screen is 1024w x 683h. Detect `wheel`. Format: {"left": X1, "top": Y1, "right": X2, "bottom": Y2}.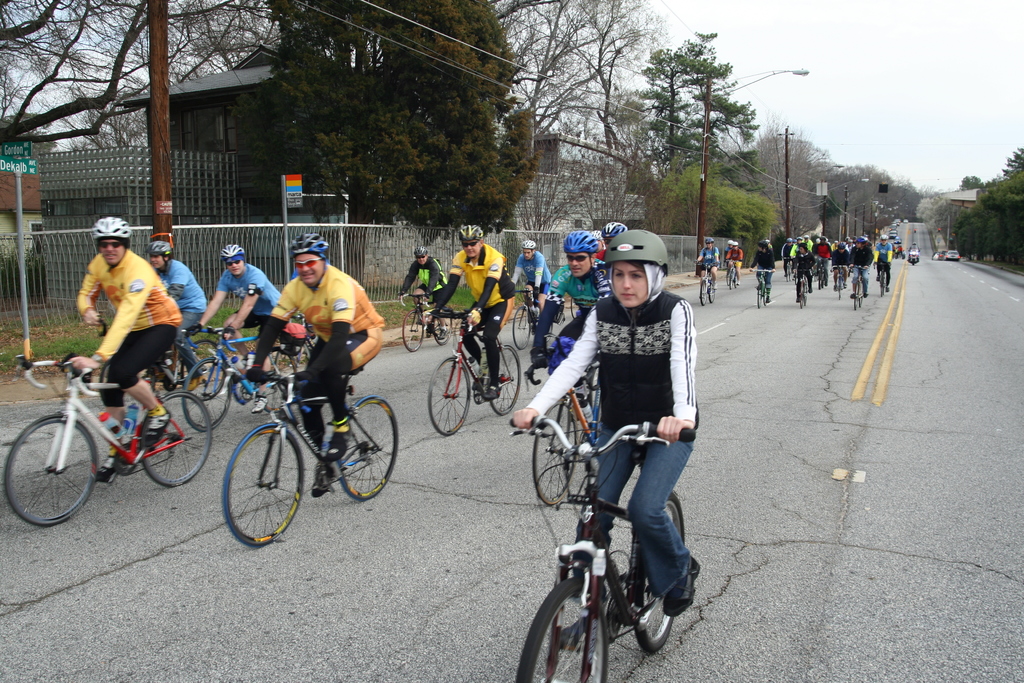
{"left": 859, "top": 280, "right": 863, "bottom": 306}.
